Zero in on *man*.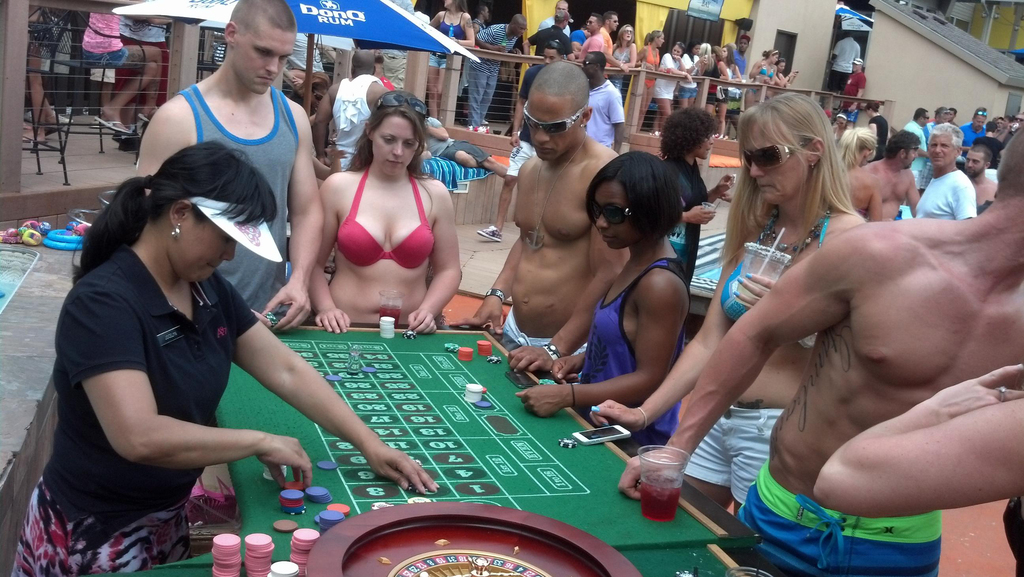
Zeroed in: 580/54/626/156.
